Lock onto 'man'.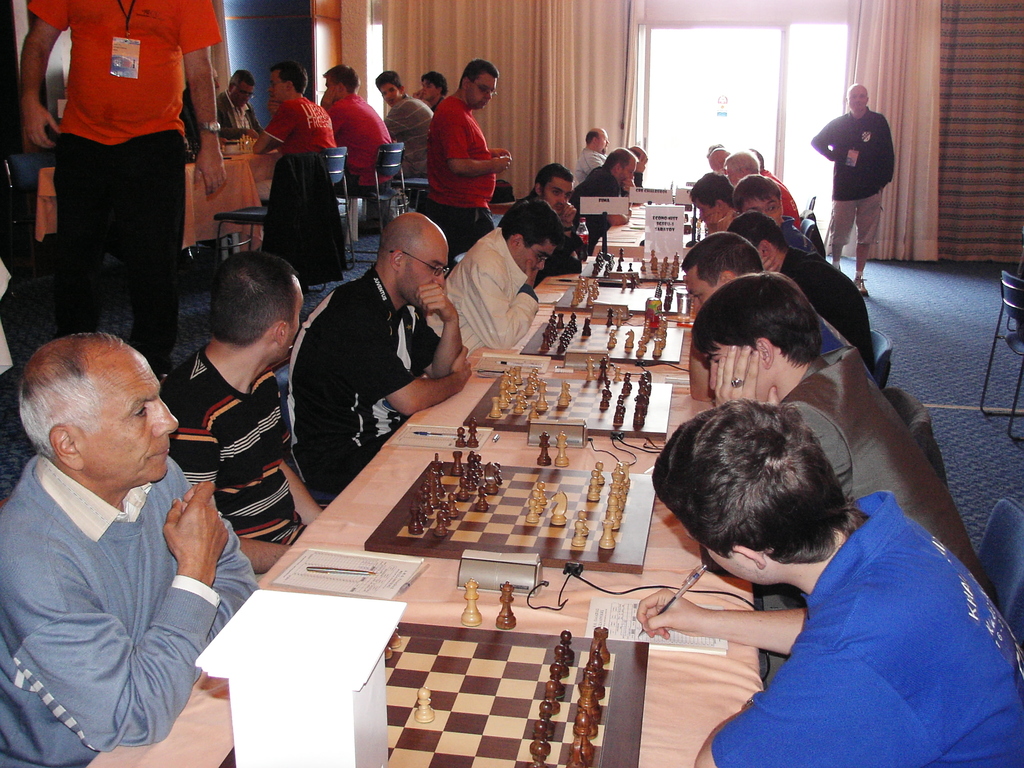
Locked: (422, 197, 560, 356).
